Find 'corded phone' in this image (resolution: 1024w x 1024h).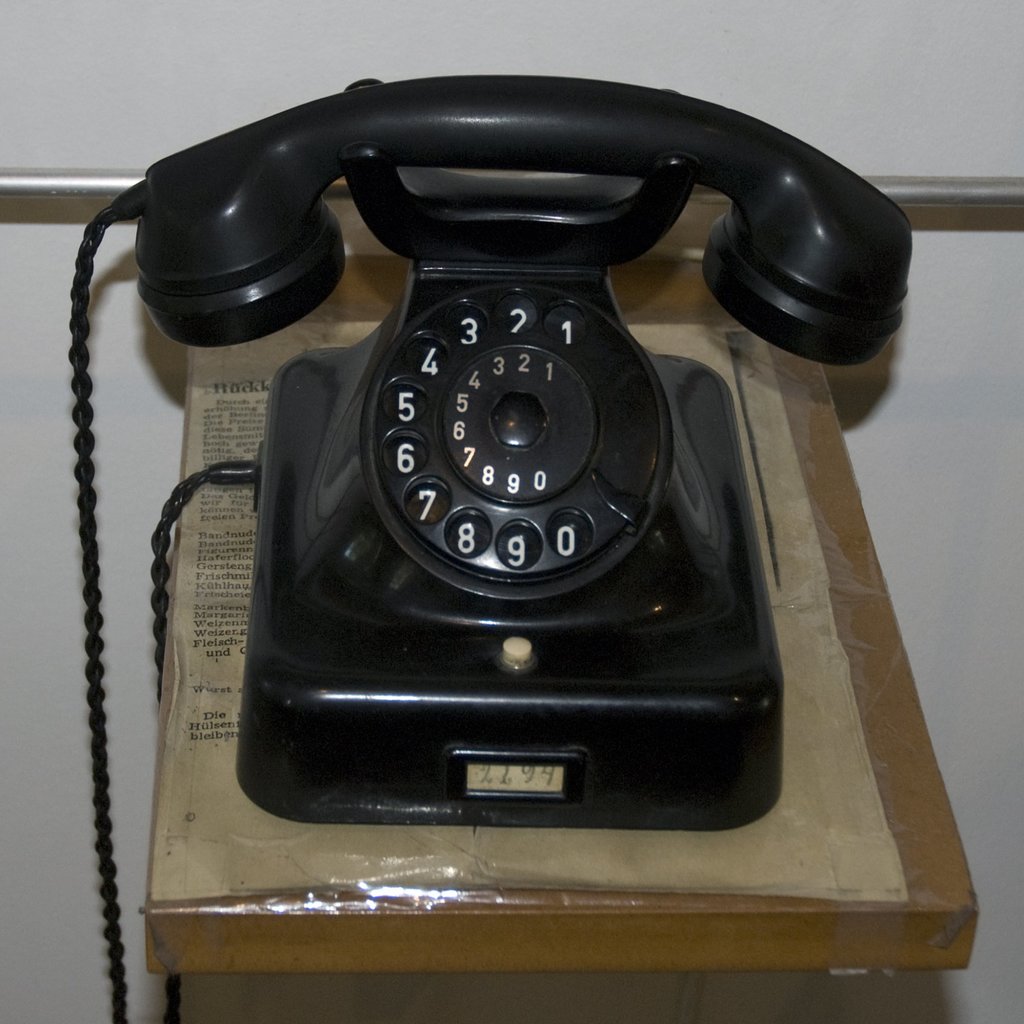
bbox(40, 61, 950, 815).
